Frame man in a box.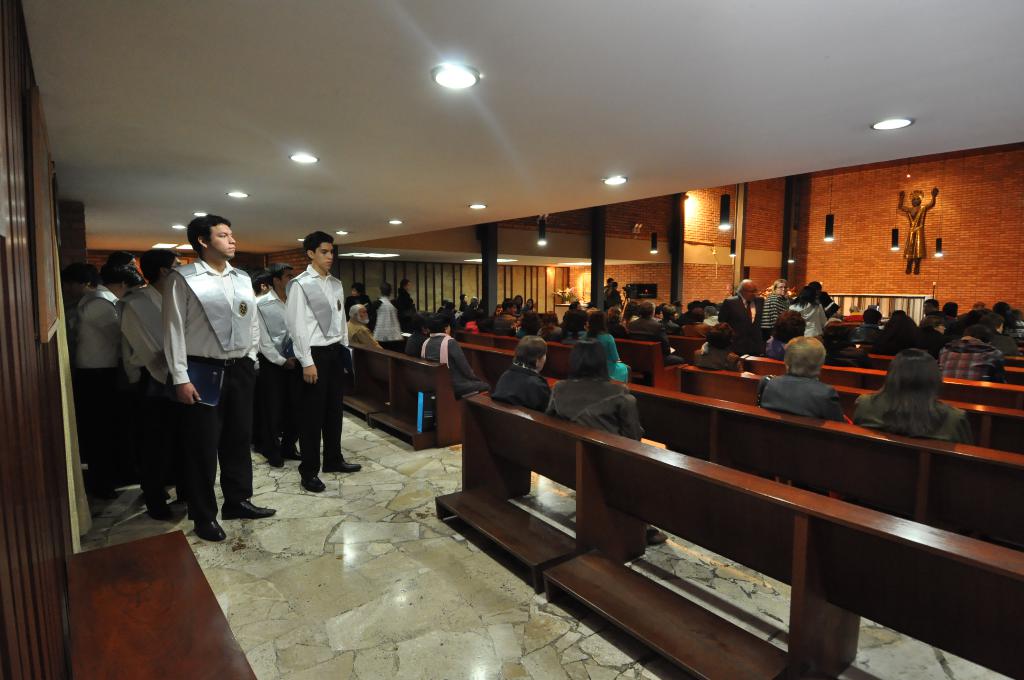
[left=163, top=217, right=276, bottom=539].
